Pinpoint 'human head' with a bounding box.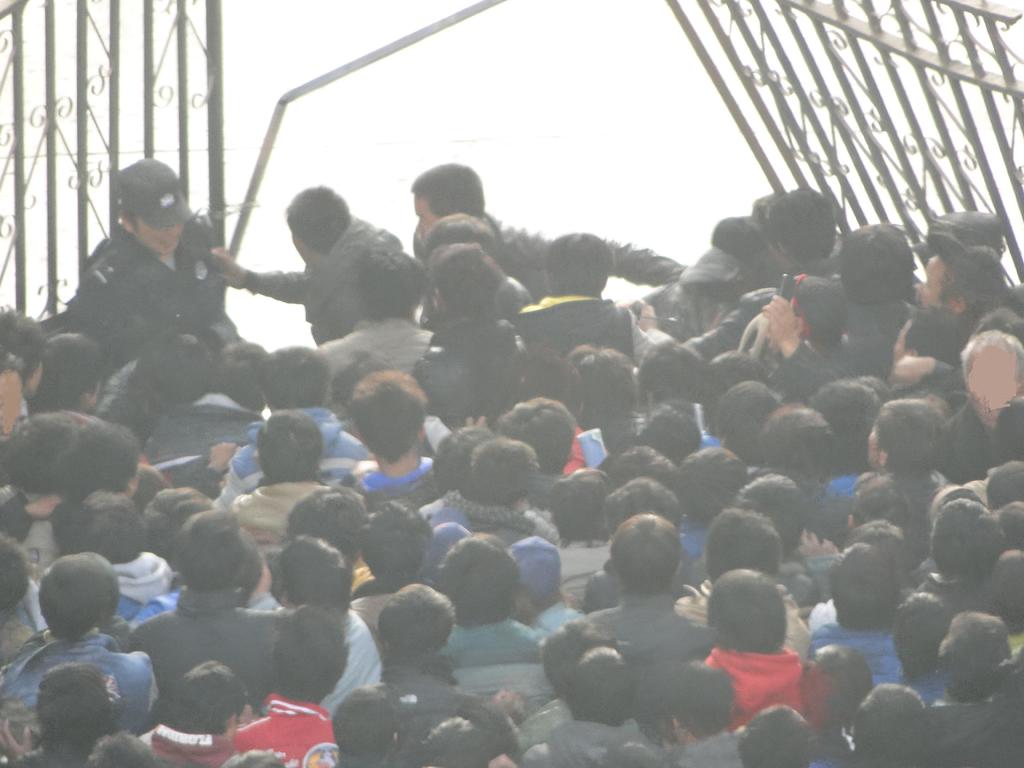
(275, 526, 358, 602).
